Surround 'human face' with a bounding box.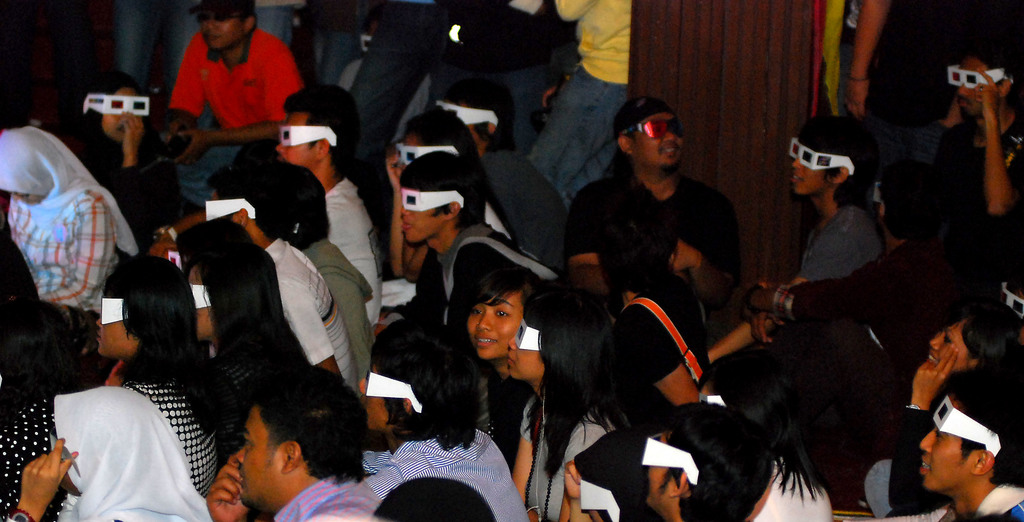
detection(465, 289, 527, 354).
